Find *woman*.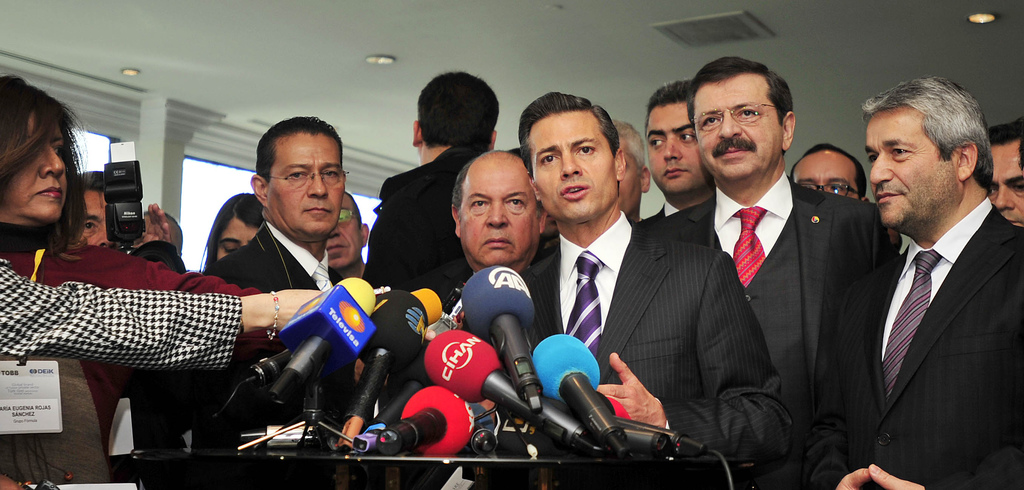
BBox(0, 67, 372, 489).
